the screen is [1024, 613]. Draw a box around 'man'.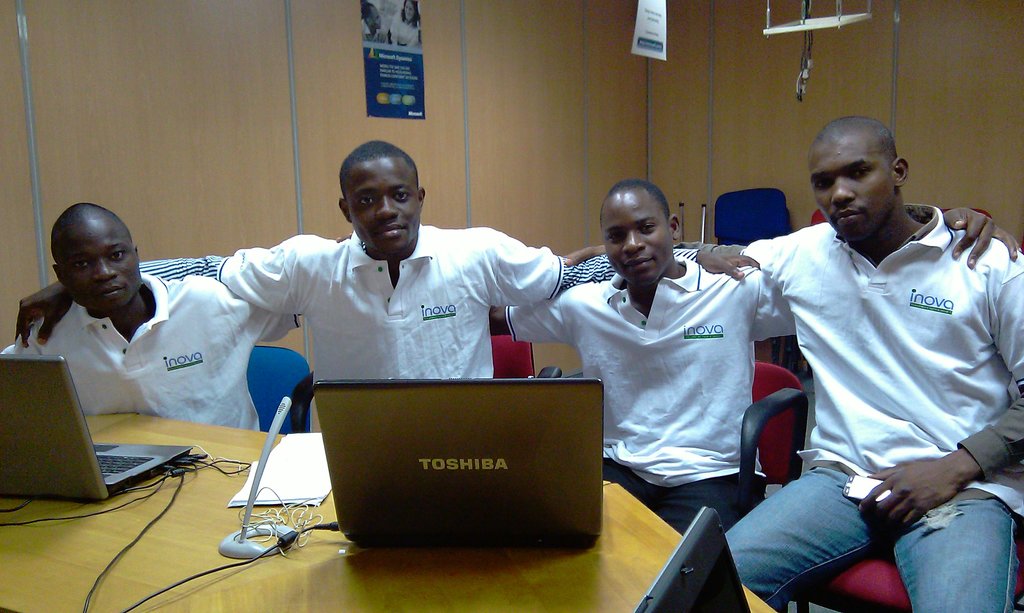
detection(14, 142, 765, 383).
